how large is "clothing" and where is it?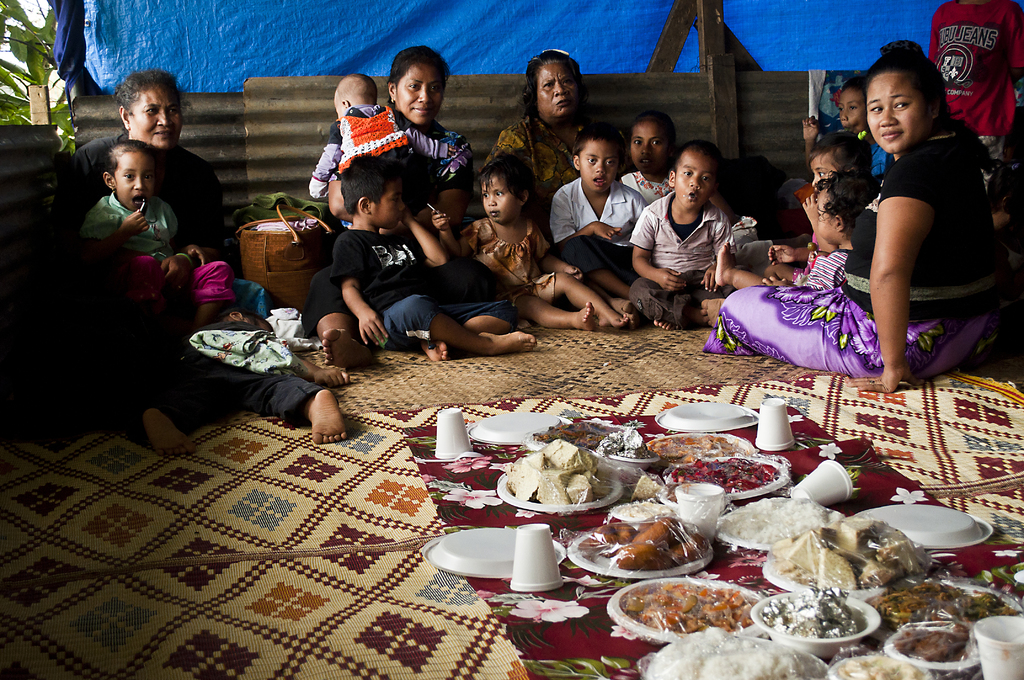
Bounding box: box=[699, 130, 1014, 387].
